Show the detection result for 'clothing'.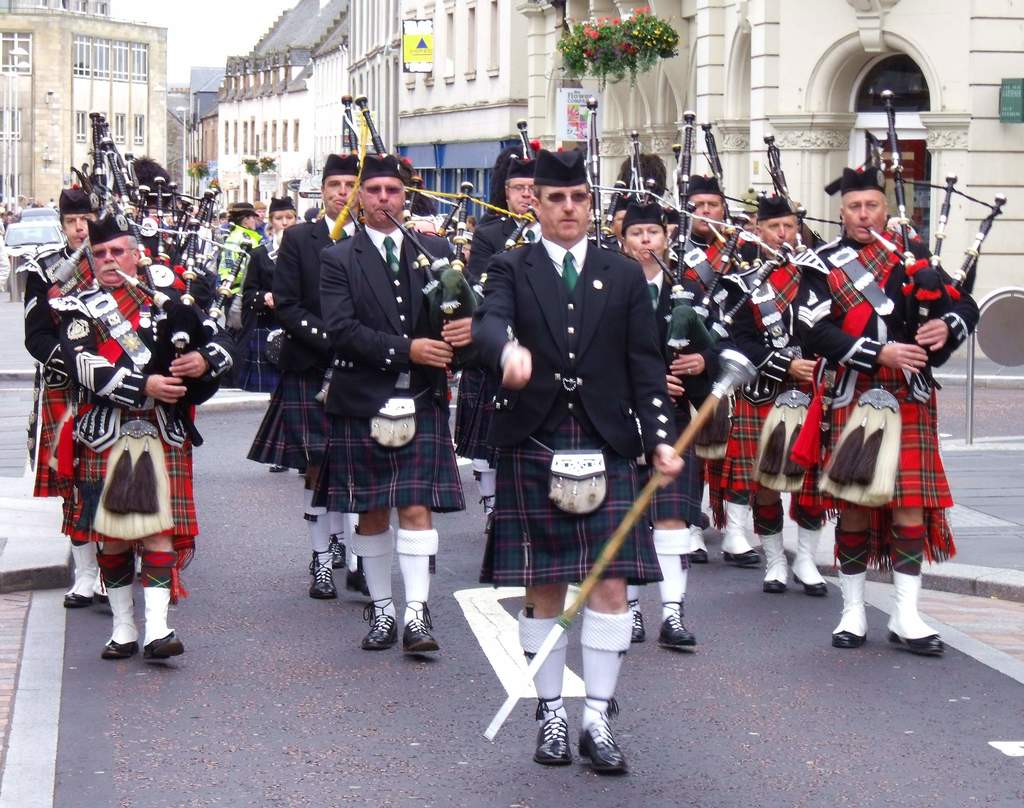
319, 222, 461, 509.
